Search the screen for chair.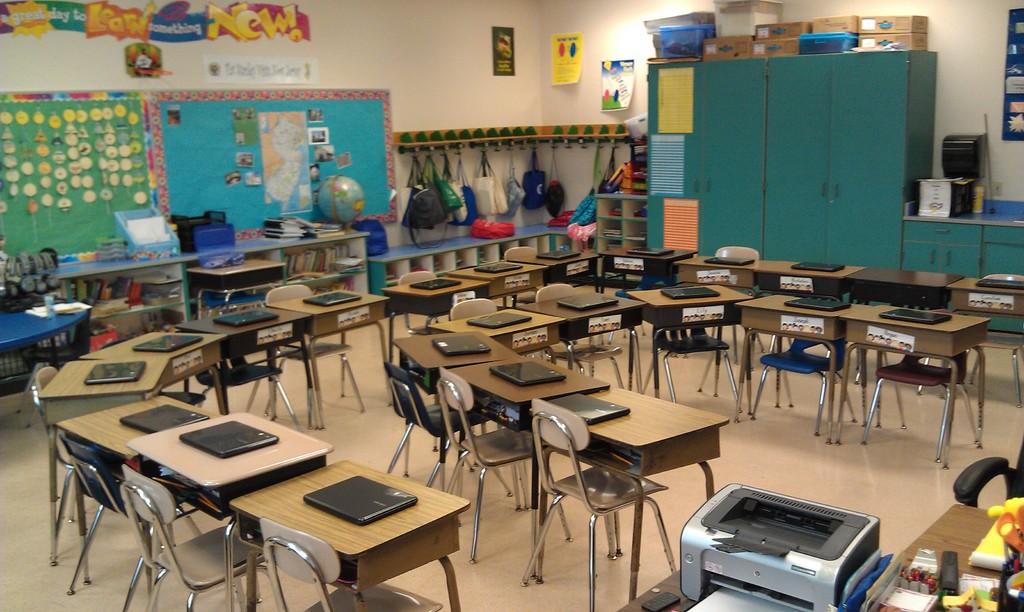
Found at crop(505, 244, 531, 310).
